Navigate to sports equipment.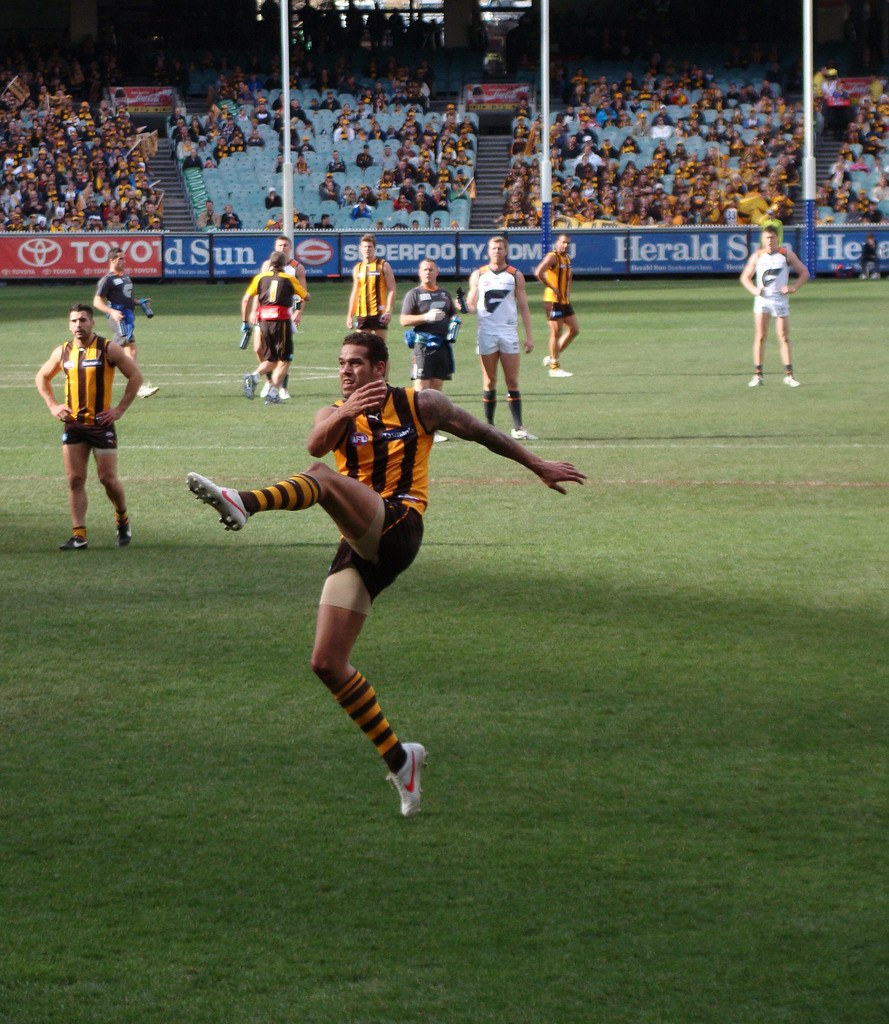
Navigation target: region(186, 469, 250, 537).
